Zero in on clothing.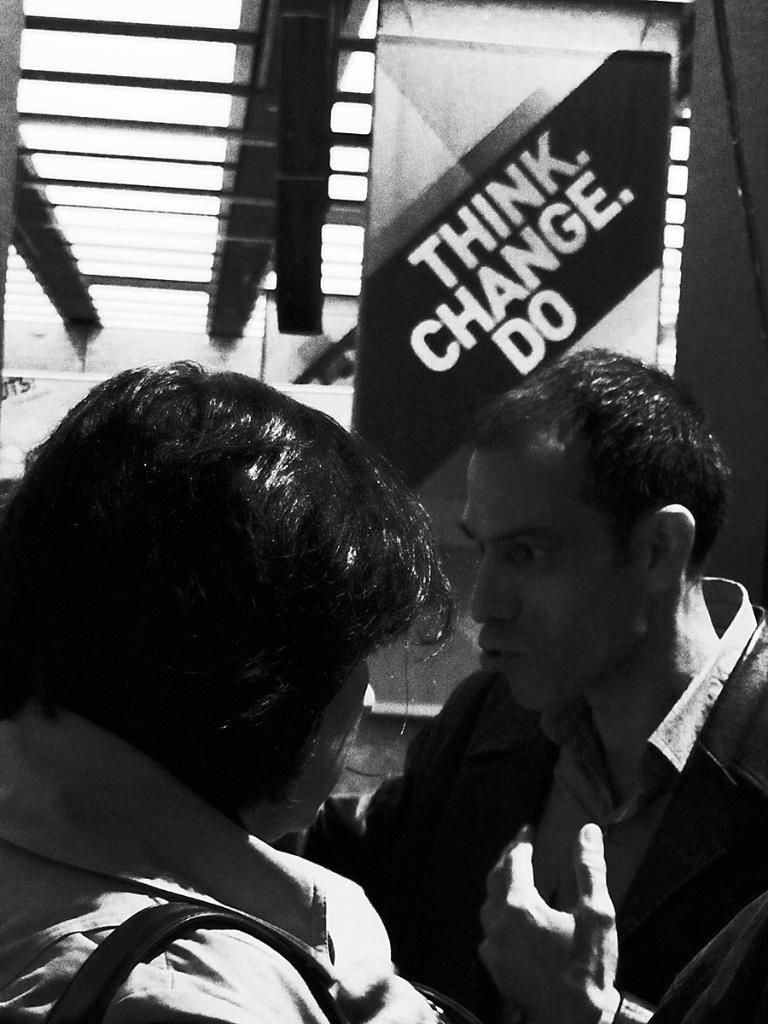
Zeroed in: [364, 561, 754, 1023].
